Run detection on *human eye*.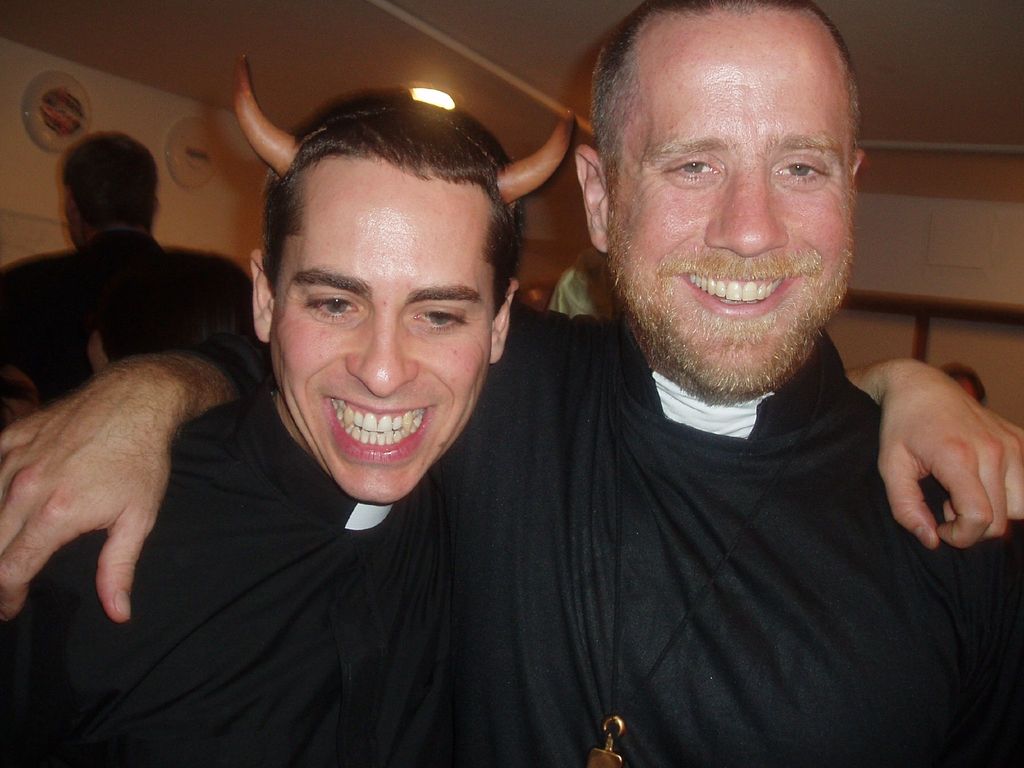
Result: region(772, 151, 831, 191).
